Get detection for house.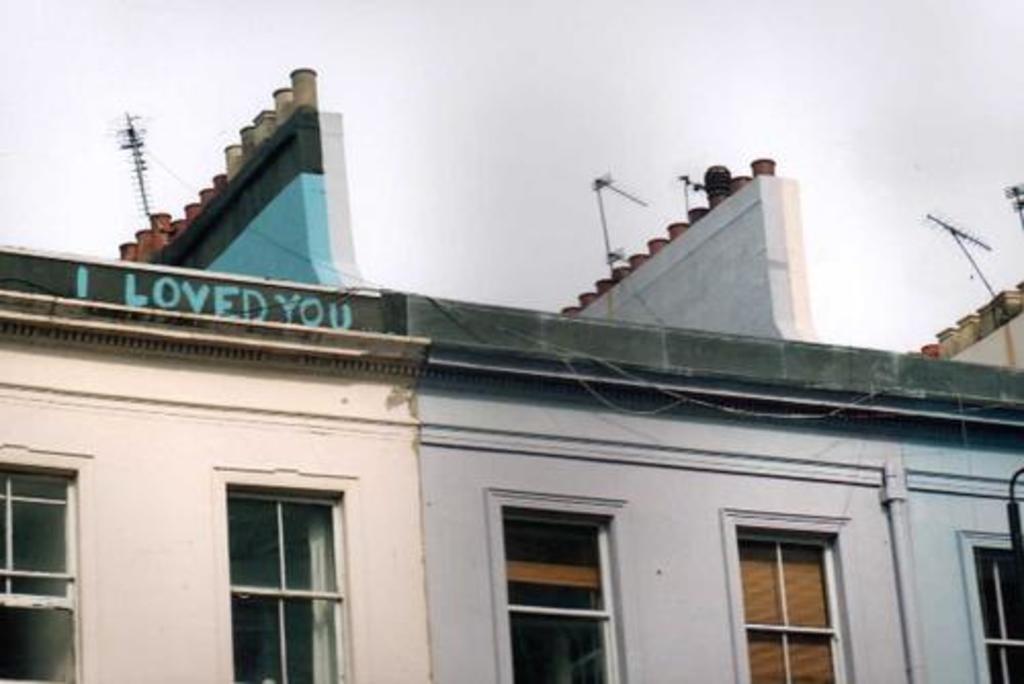
Detection: (x1=0, y1=63, x2=1022, y2=682).
